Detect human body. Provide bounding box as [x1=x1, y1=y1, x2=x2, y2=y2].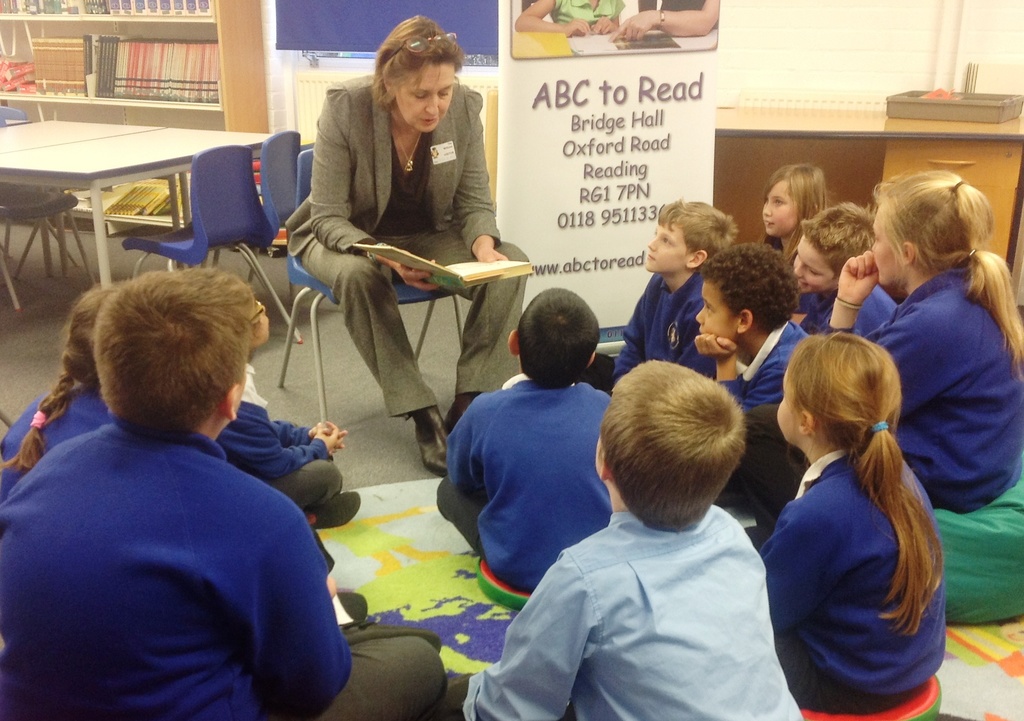
[x1=436, y1=286, x2=613, y2=614].
